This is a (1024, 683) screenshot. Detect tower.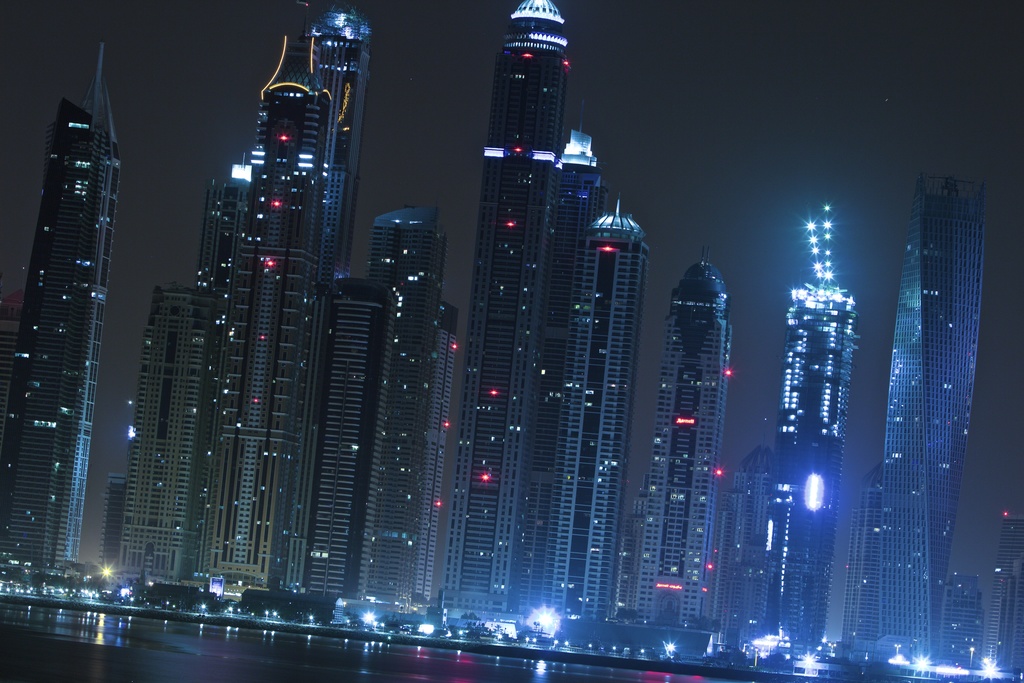
l=319, t=281, r=381, b=600.
